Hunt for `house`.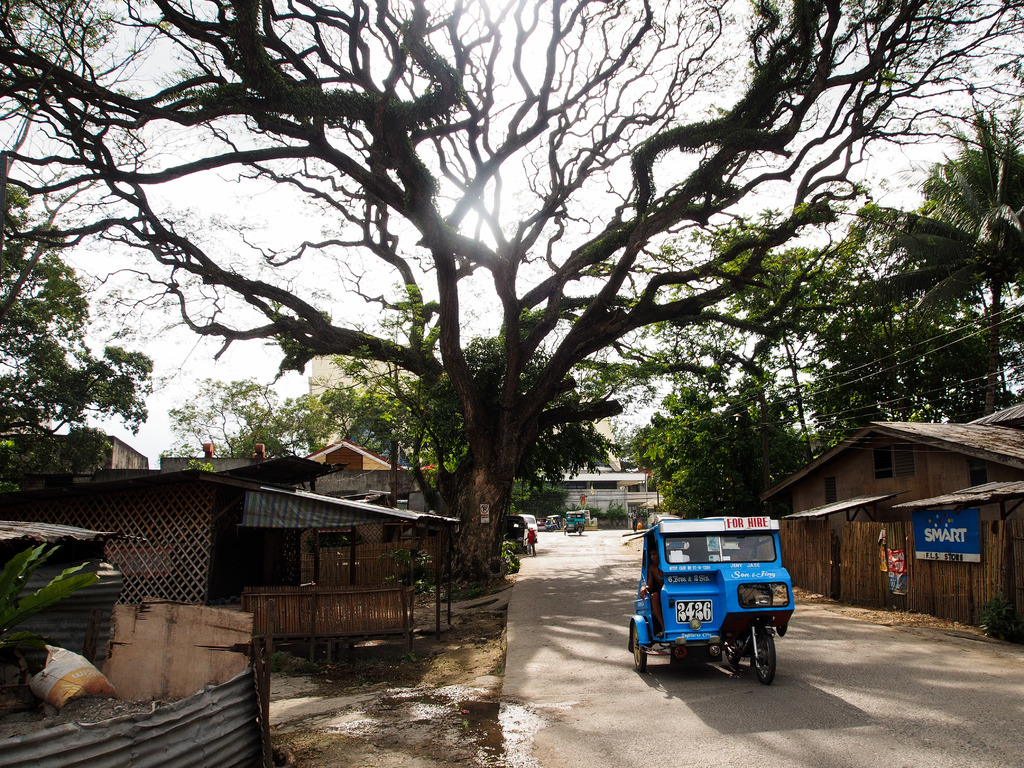
Hunted down at bbox=[754, 399, 1023, 654].
